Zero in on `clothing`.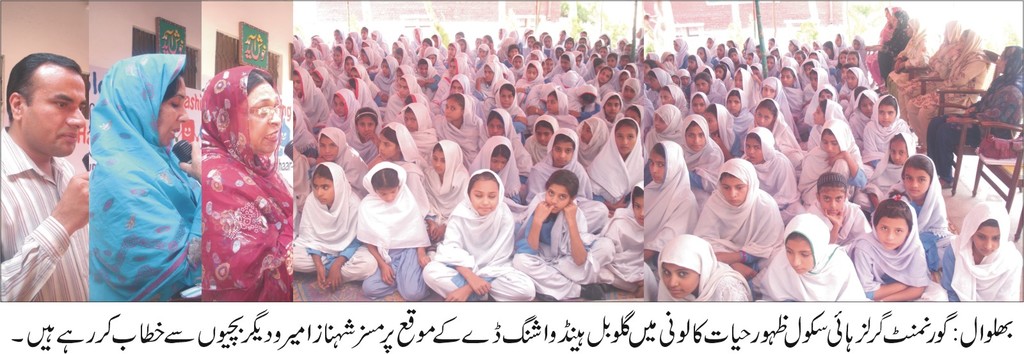
Zeroed in: bbox=(740, 32, 758, 57).
